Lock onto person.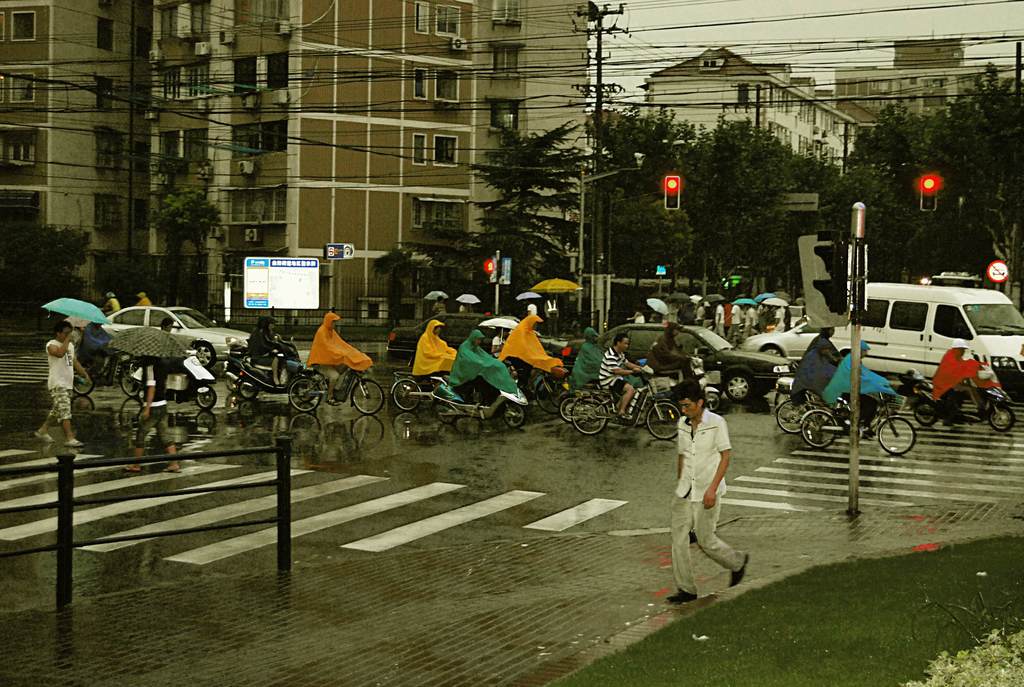
Locked: (left=800, top=328, right=842, bottom=356).
